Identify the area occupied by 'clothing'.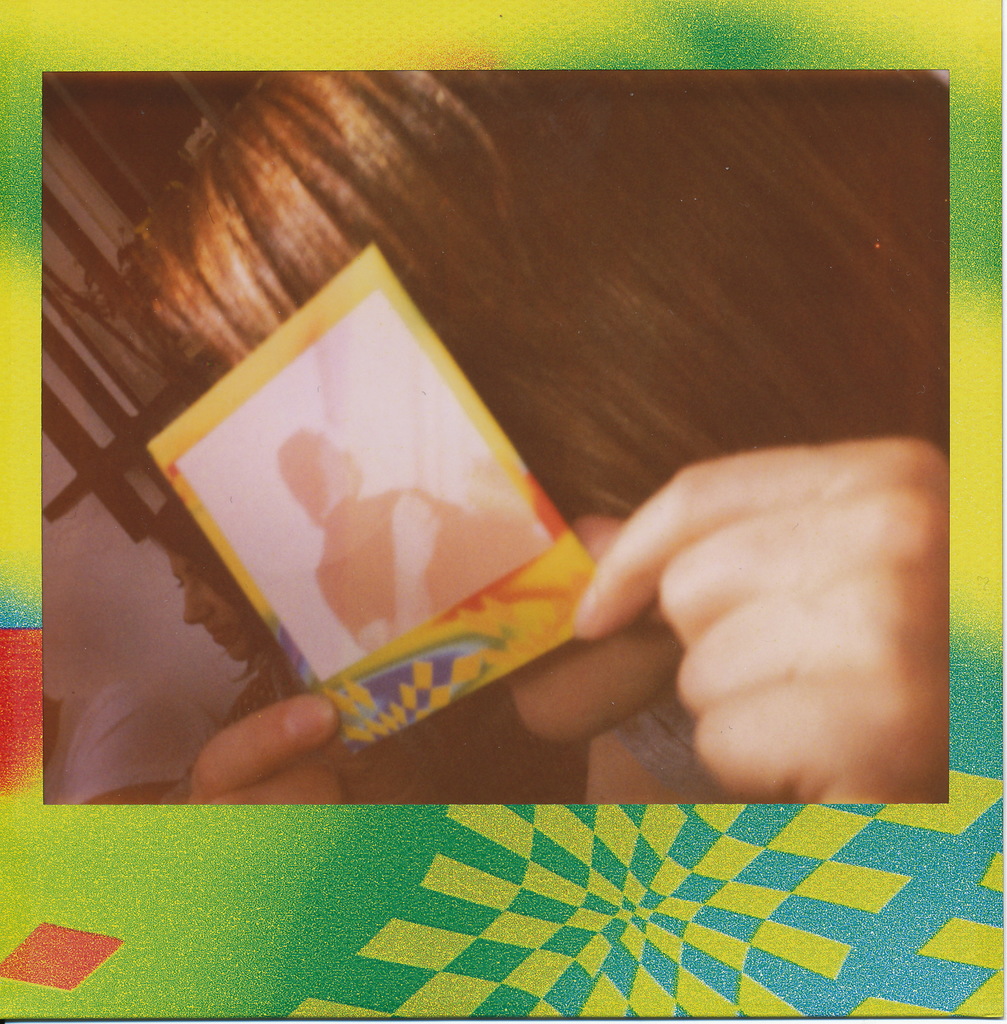
Area: crop(213, 664, 313, 734).
